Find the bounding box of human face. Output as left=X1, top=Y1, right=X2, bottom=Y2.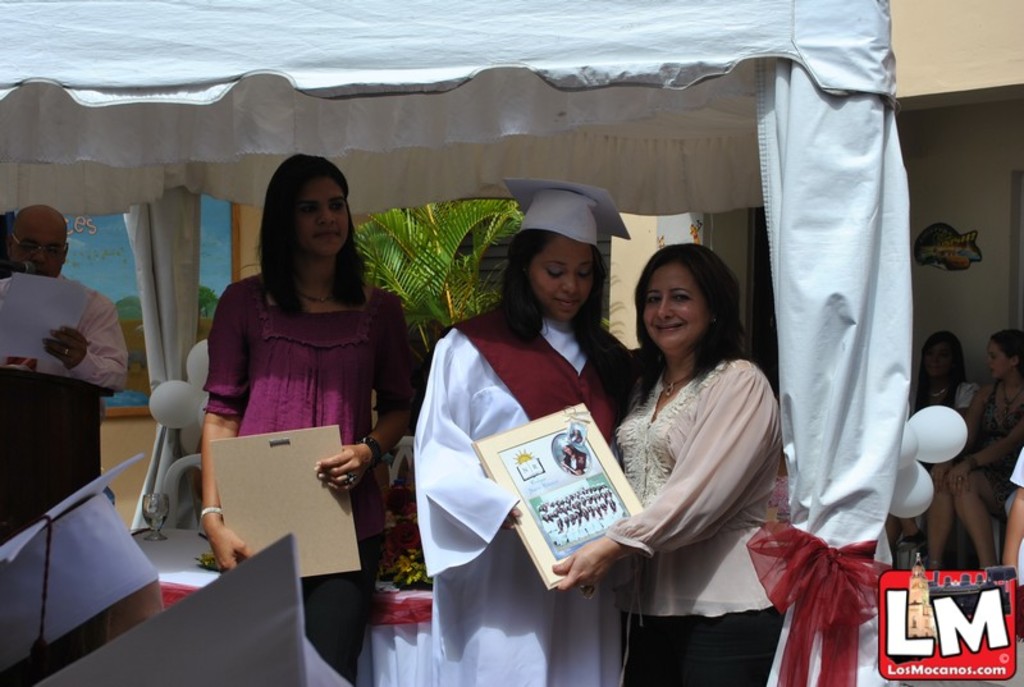
left=984, top=342, right=1006, bottom=383.
